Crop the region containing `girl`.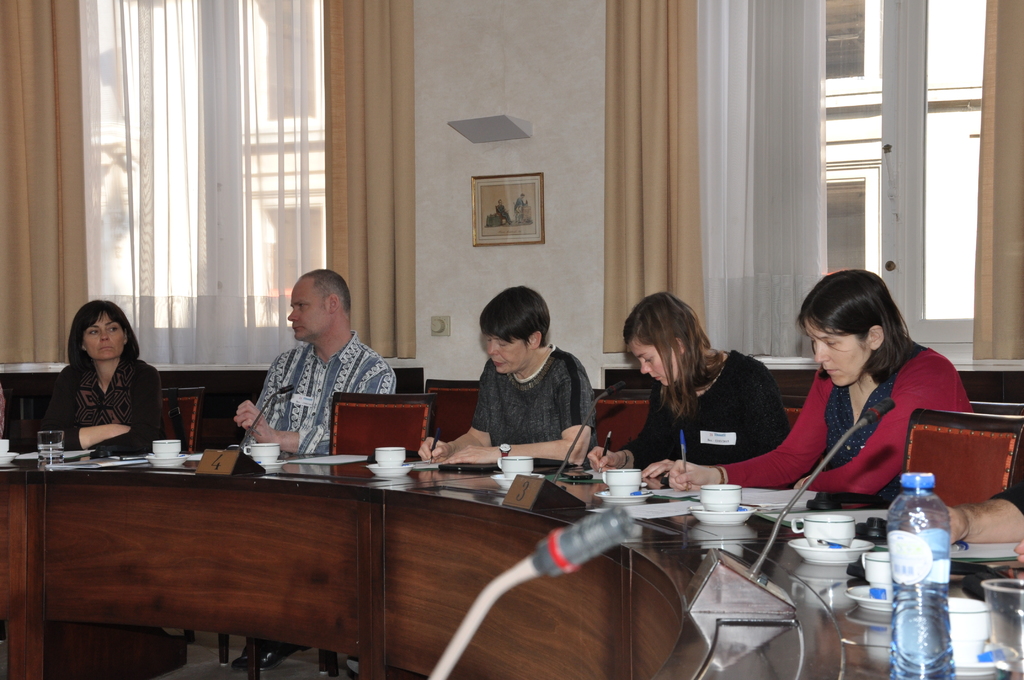
Crop region: BBox(617, 293, 787, 476).
